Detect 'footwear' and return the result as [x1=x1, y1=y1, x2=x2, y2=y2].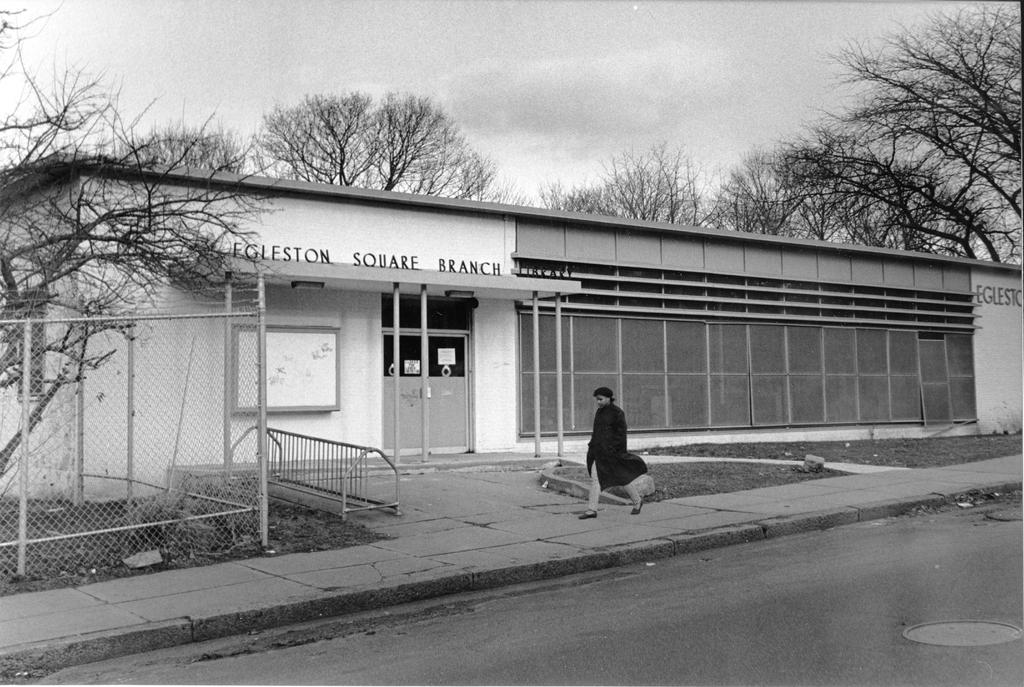
[x1=630, y1=497, x2=644, y2=515].
